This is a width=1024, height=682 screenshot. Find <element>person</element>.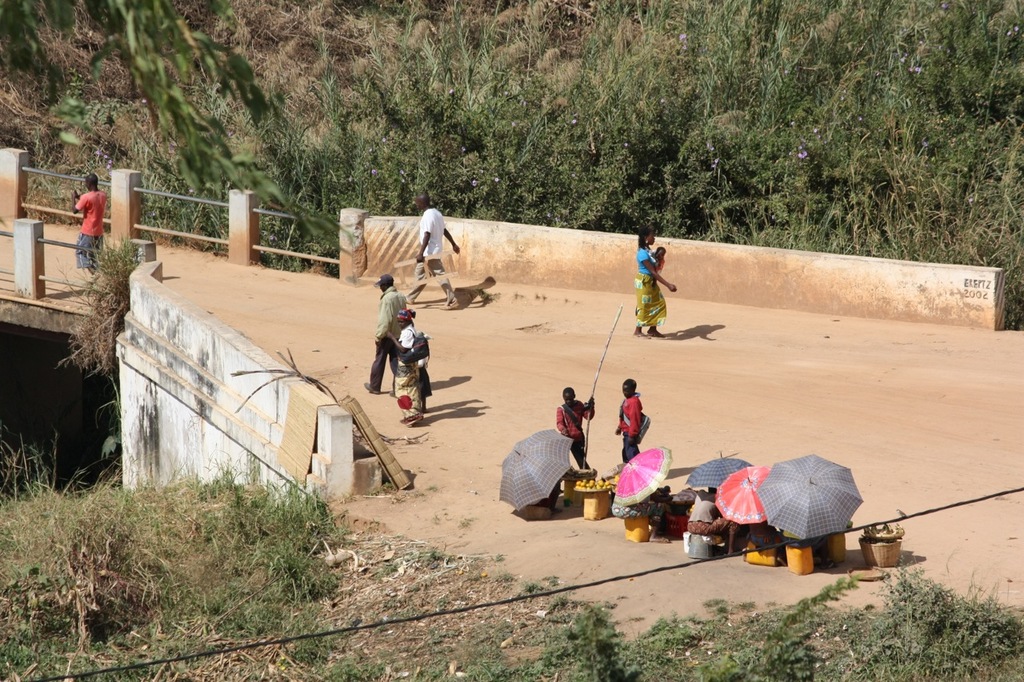
Bounding box: [left=630, top=238, right=680, bottom=345].
